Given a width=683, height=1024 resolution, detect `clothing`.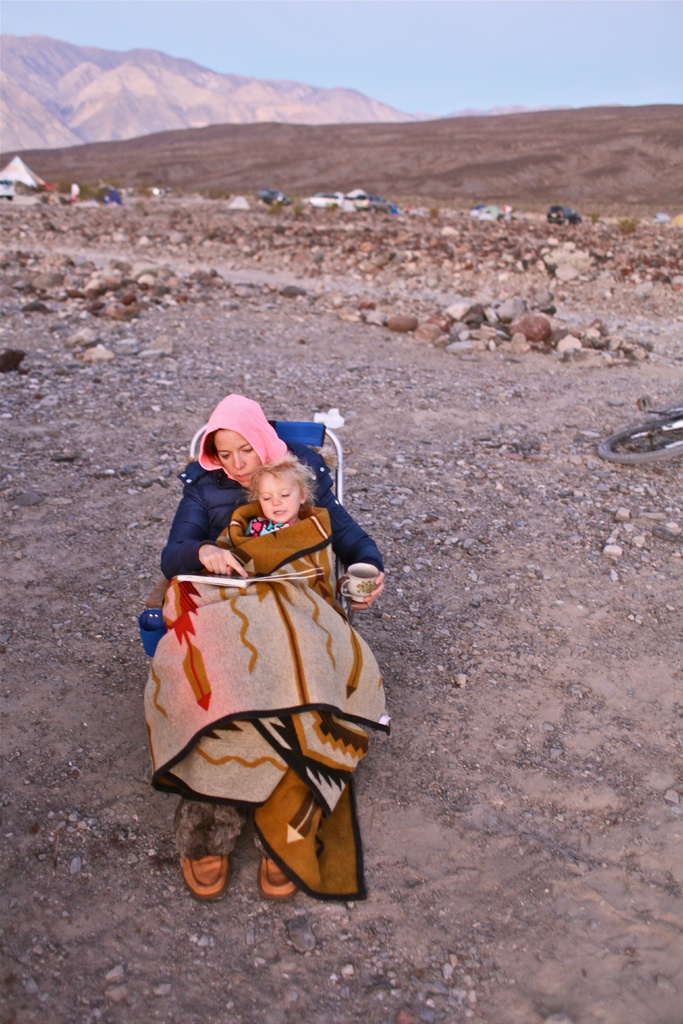
crop(245, 521, 291, 536).
